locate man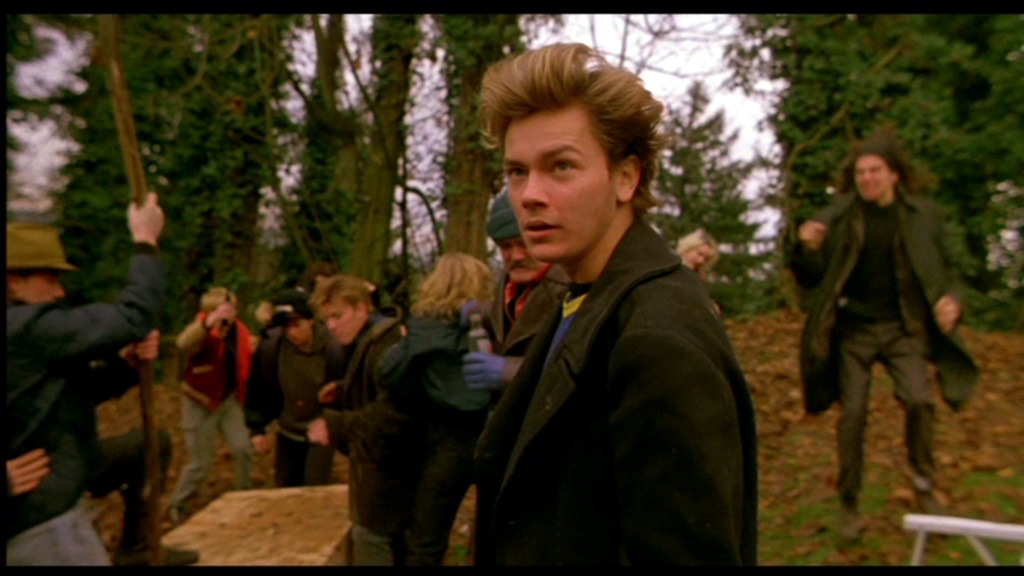
locate(160, 283, 261, 531)
